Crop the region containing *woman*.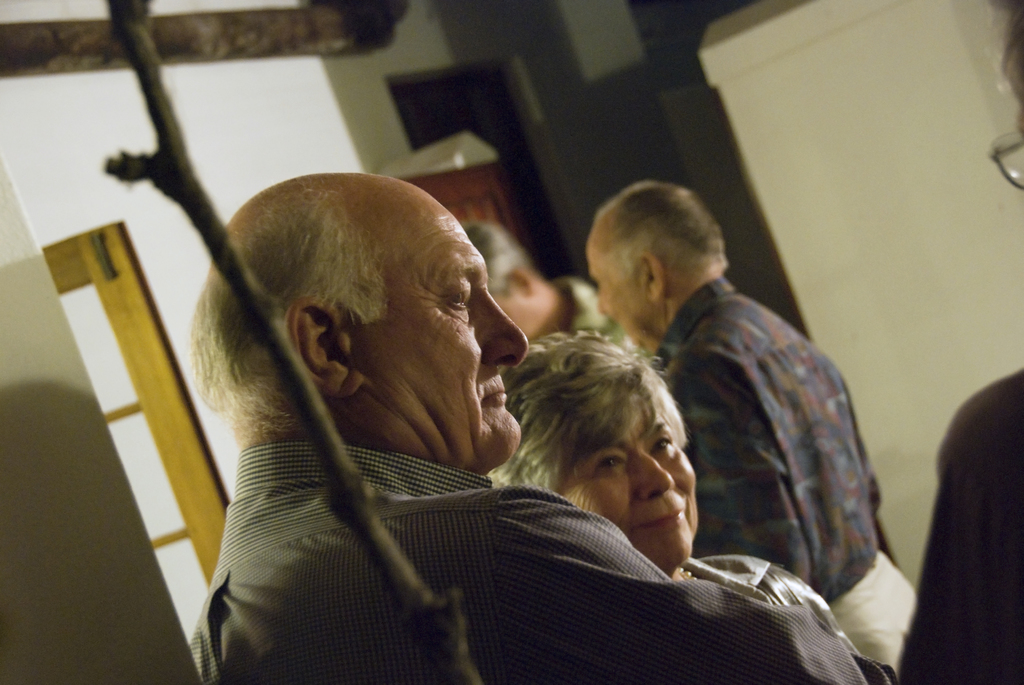
Crop region: l=486, t=328, r=856, b=652.
